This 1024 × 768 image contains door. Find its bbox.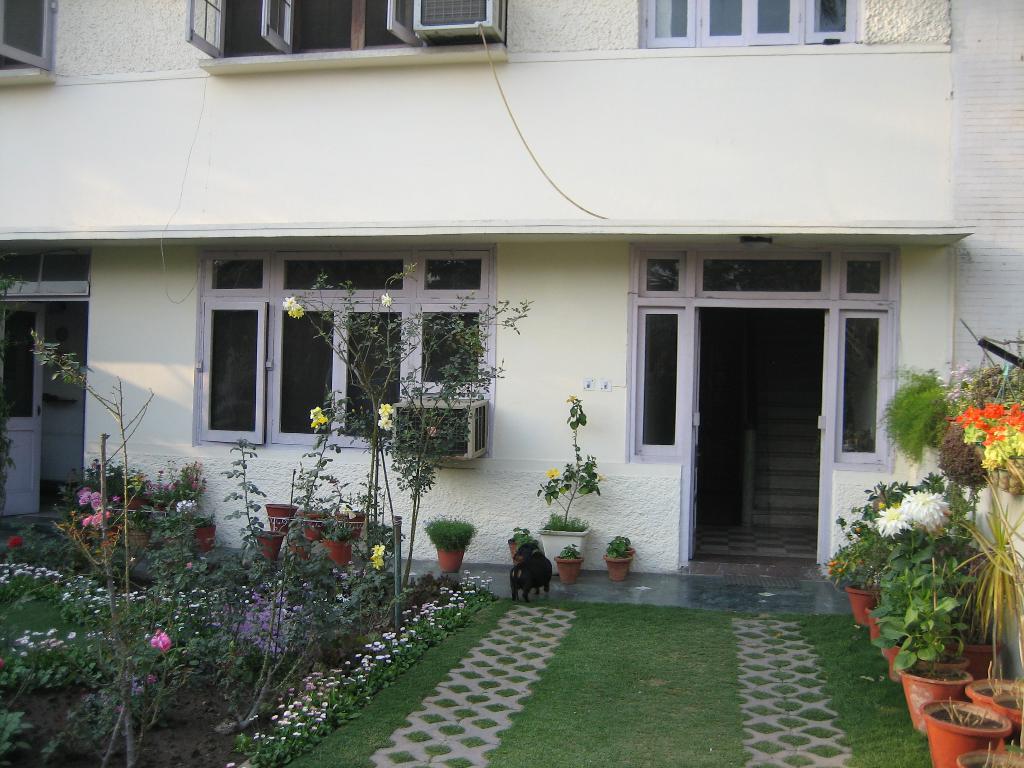
pyautogui.locateOnScreen(0, 301, 47, 516).
